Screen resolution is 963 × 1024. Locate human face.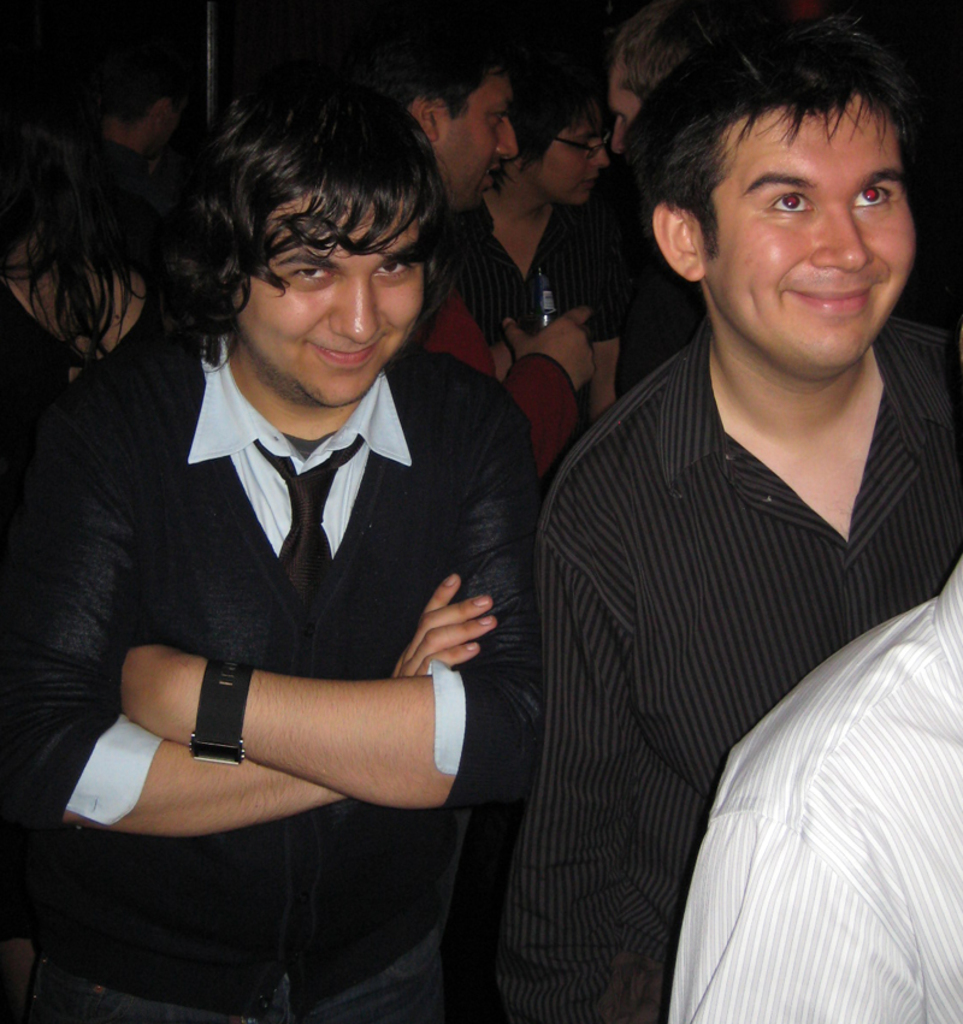
bbox(438, 70, 520, 217).
